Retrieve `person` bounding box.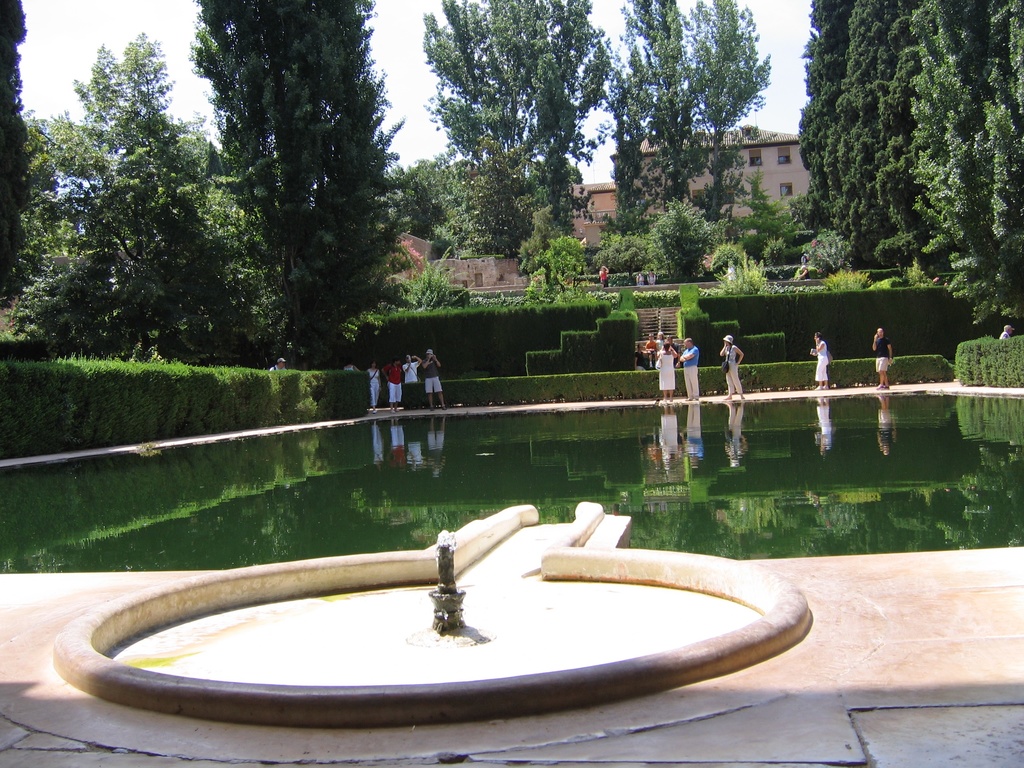
Bounding box: Rect(656, 331, 664, 360).
